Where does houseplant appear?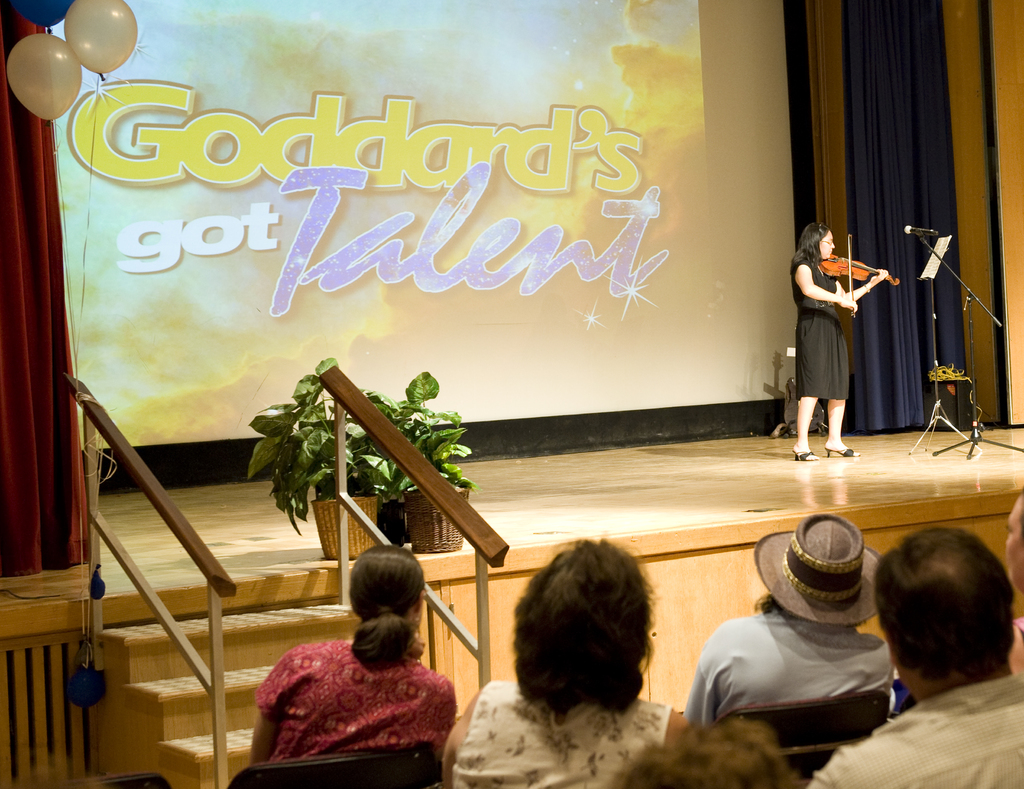
Appears at left=253, top=355, right=399, bottom=556.
